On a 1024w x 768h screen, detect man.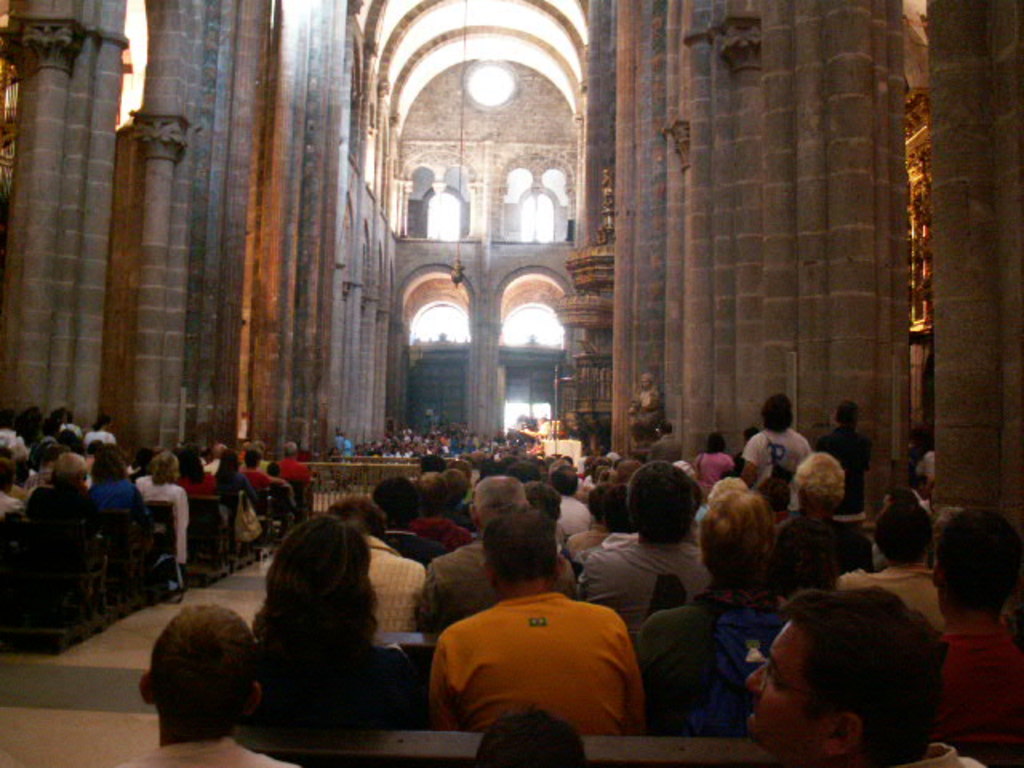
909/424/936/496.
